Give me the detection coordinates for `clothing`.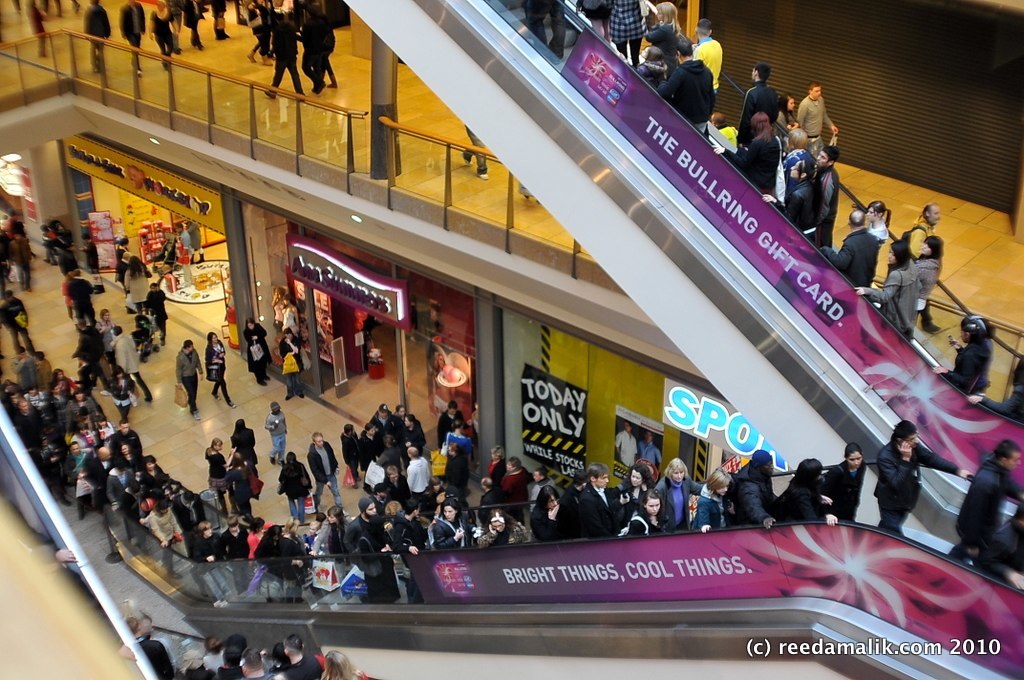
BBox(742, 79, 782, 121).
